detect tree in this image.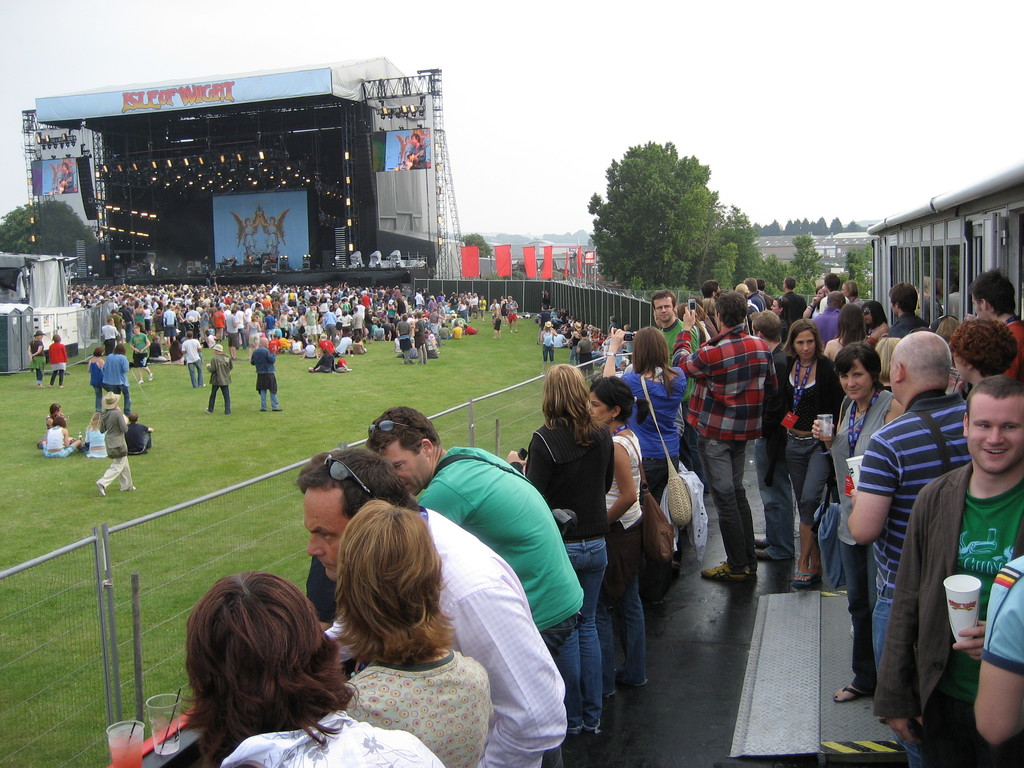
Detection: region(463, 230, 491, 257).
